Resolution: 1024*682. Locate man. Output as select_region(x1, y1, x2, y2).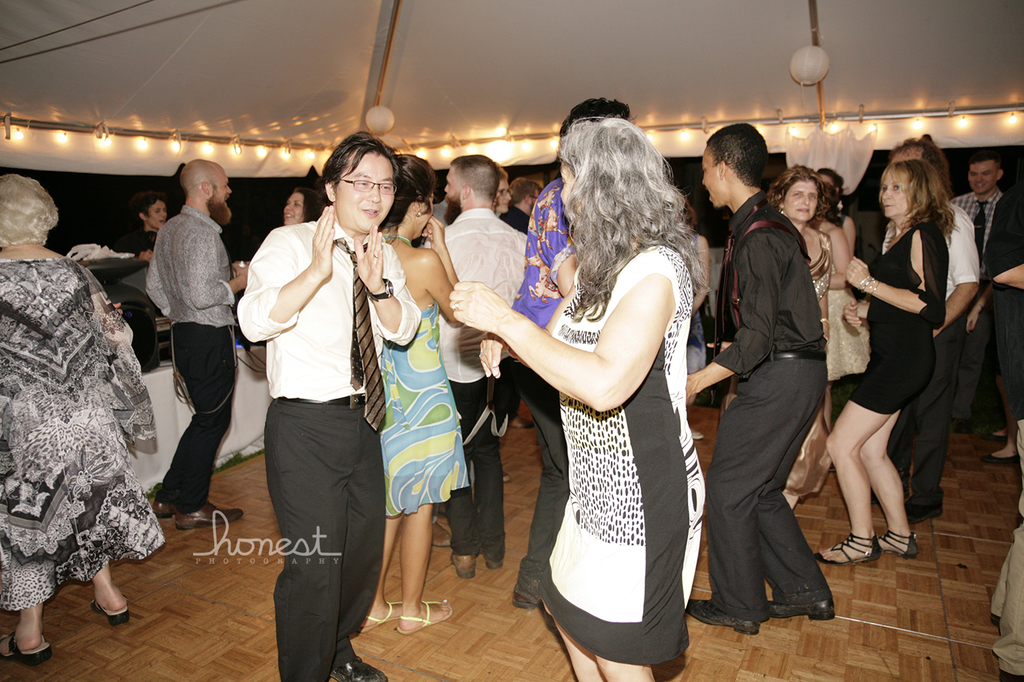
select_region(130, 148, 238, 536).
